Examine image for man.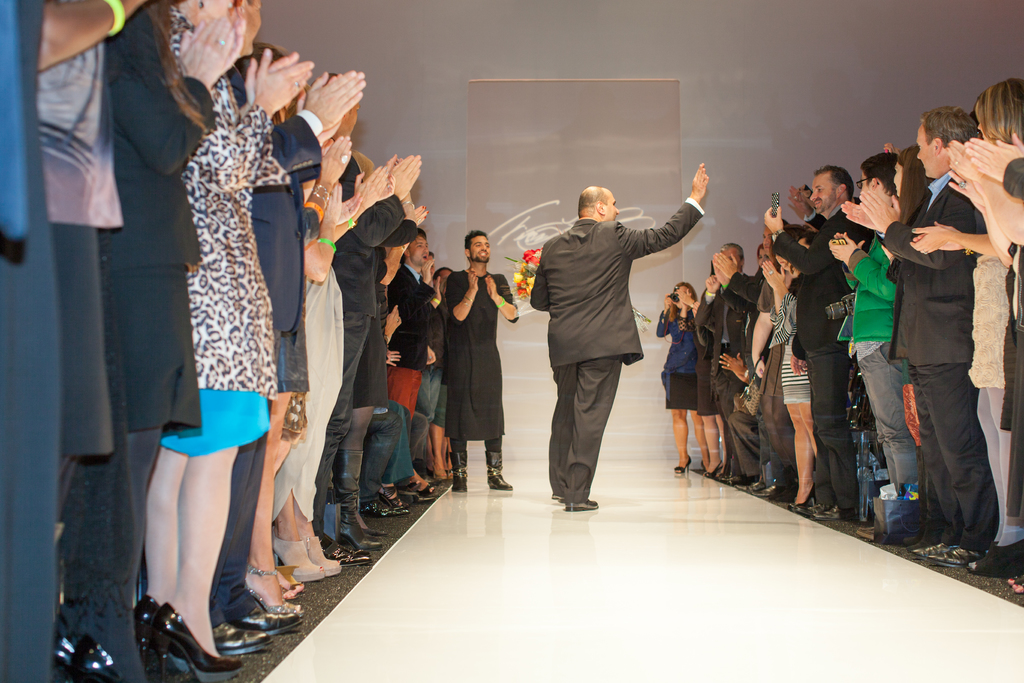
Examination result: locate(532, 163, 707, 511).
